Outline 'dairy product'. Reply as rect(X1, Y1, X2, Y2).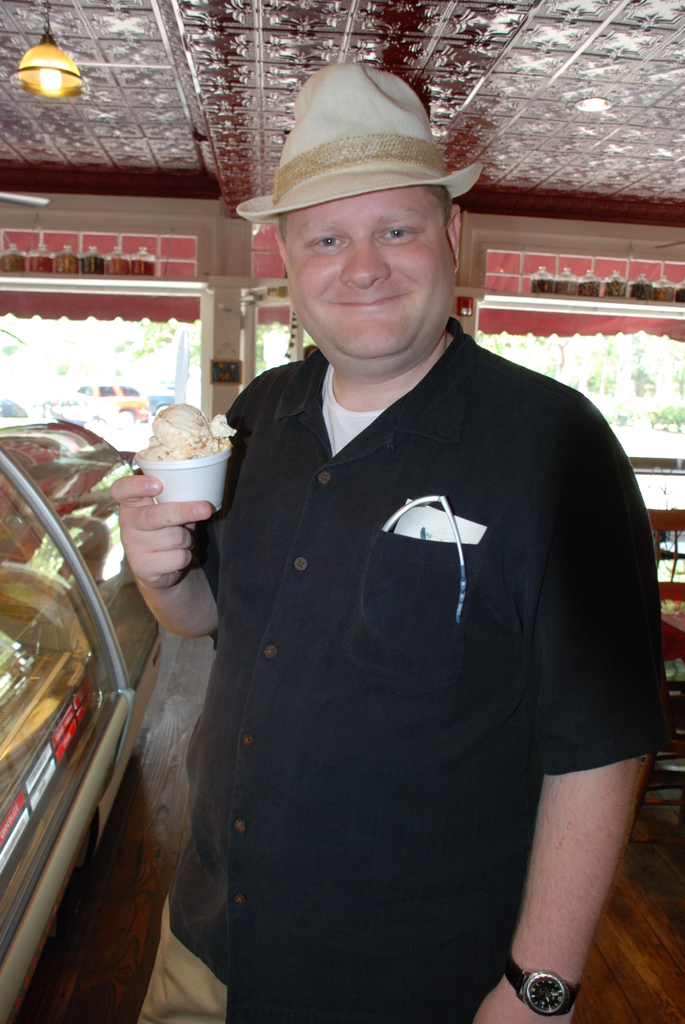
rect(134, 405, 240, 461).
